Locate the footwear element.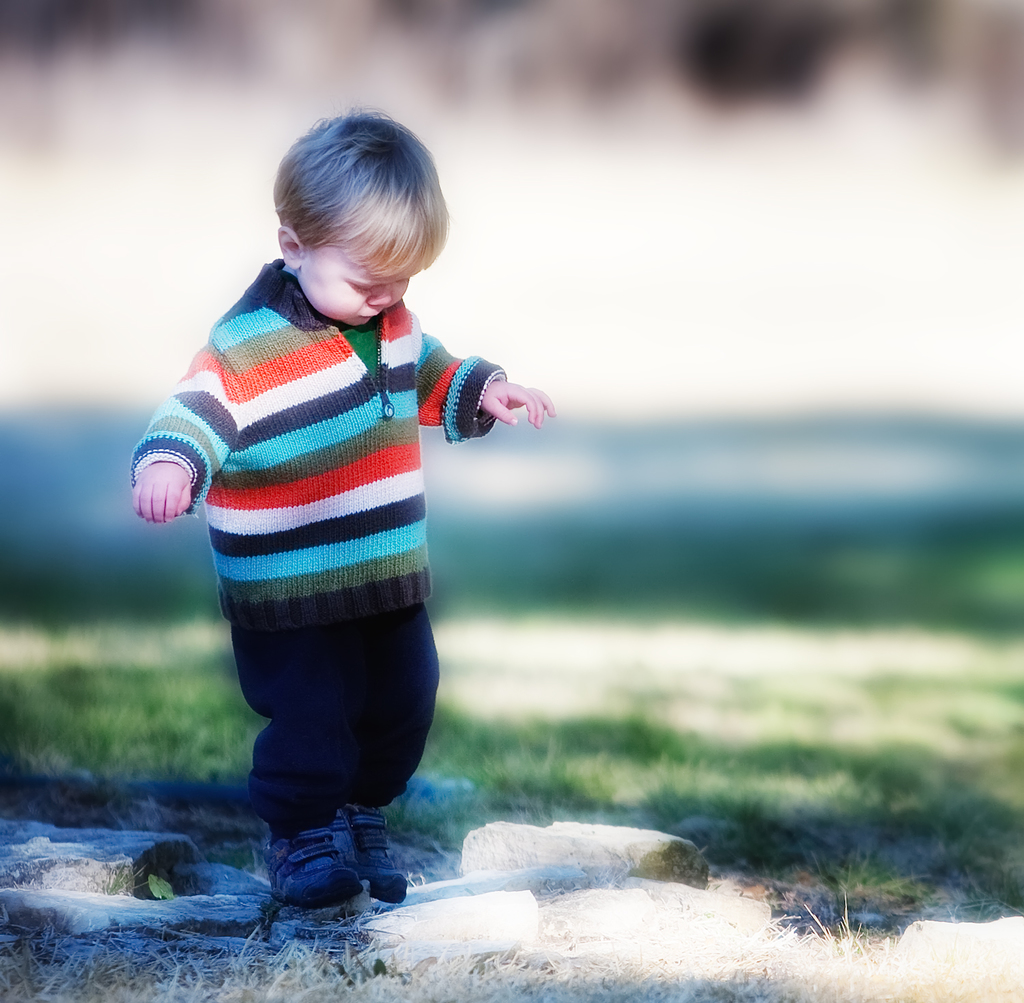
Element bbox: region(226, 810, 407, 935).
